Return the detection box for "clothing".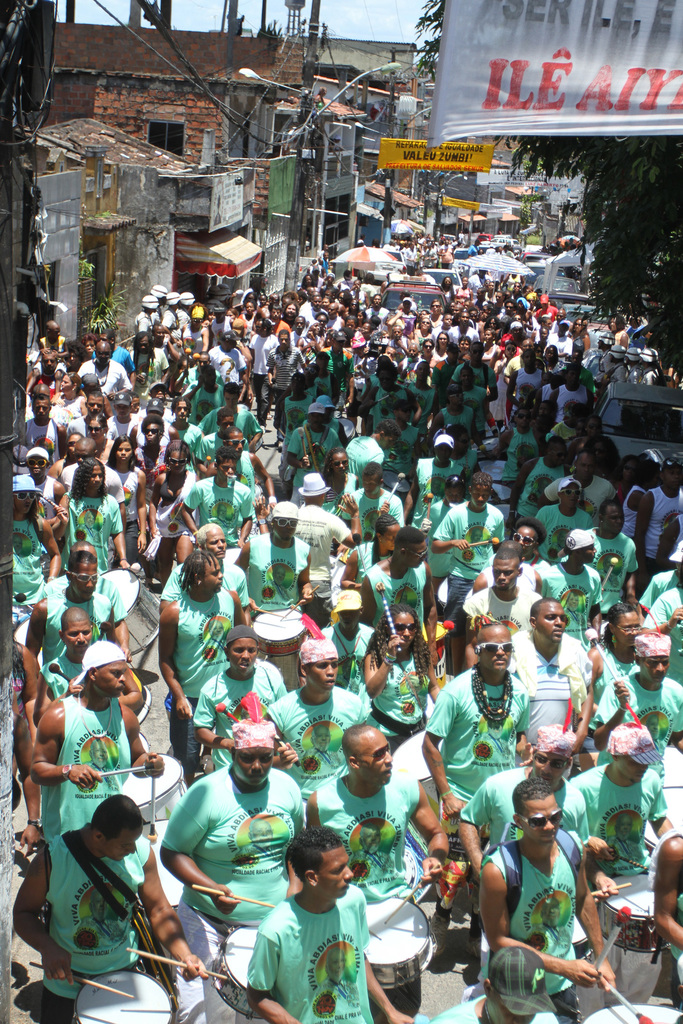
crop(554, 564, 593, 612).
